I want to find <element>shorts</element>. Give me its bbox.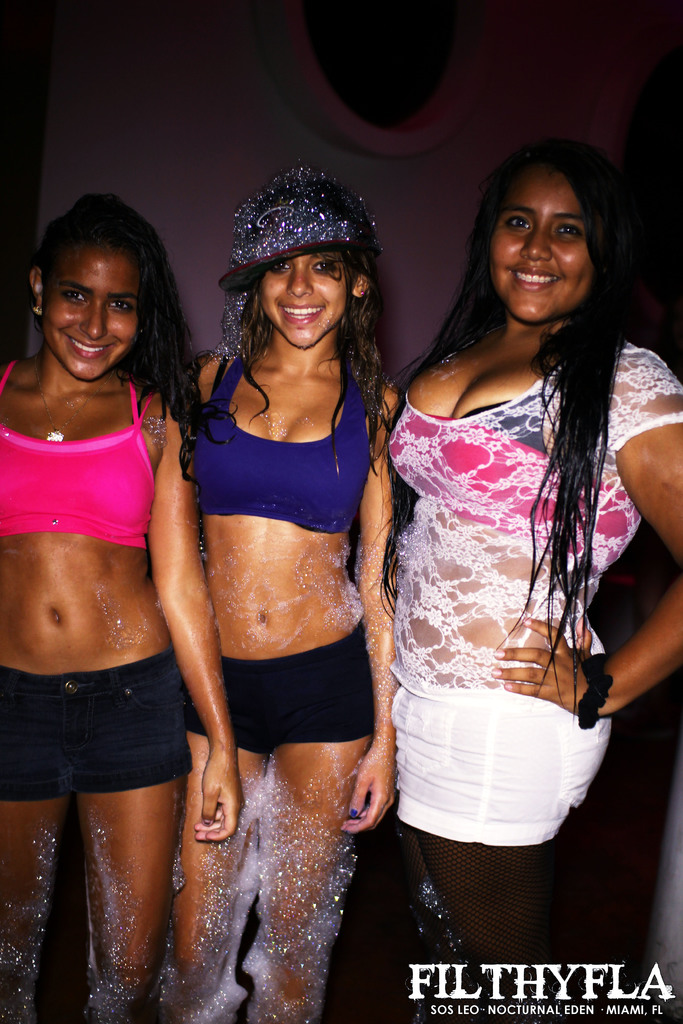
box=[185, 623, 365, 760].
